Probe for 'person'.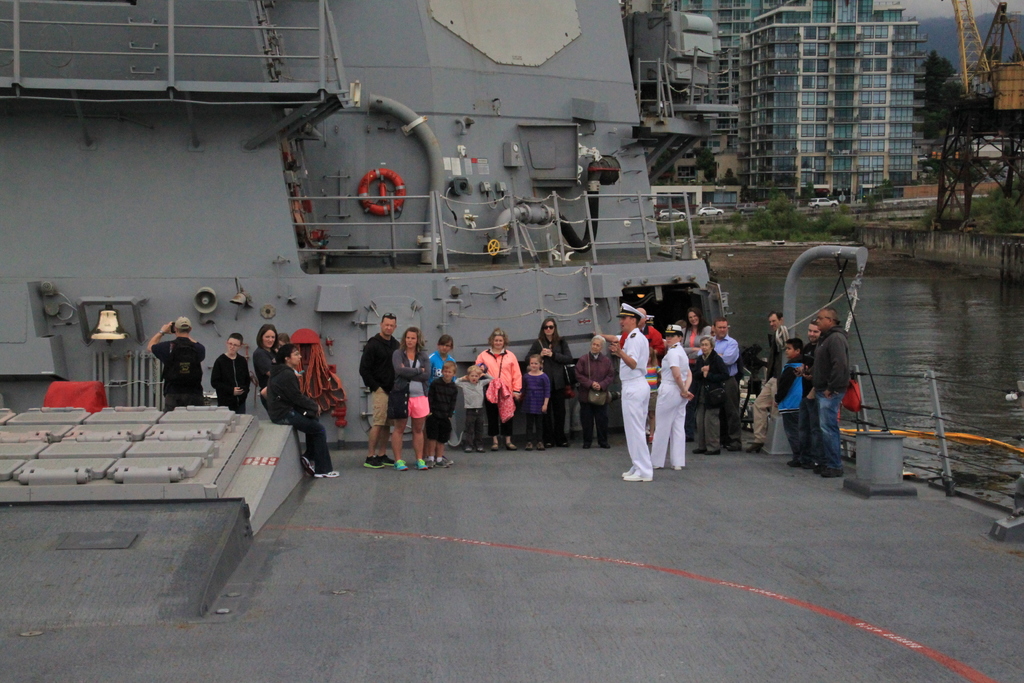
Probe result: (left=273, top=348, right=344, bottom=475).
